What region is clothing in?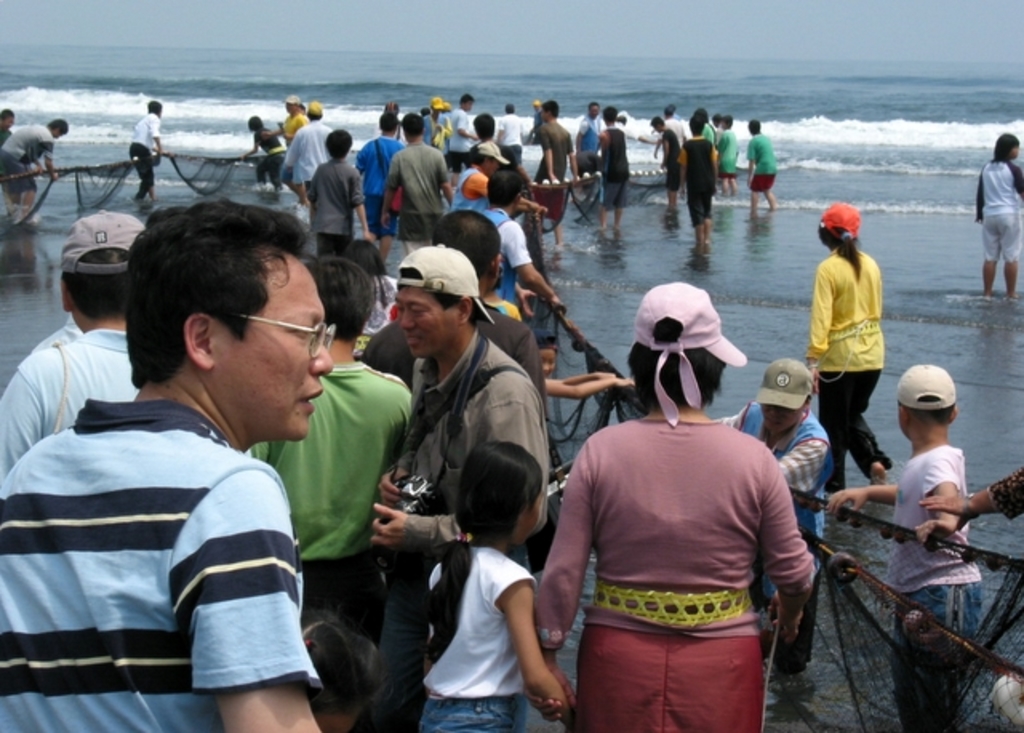
<bbox>722, 416, 834, 653</bbox>.
